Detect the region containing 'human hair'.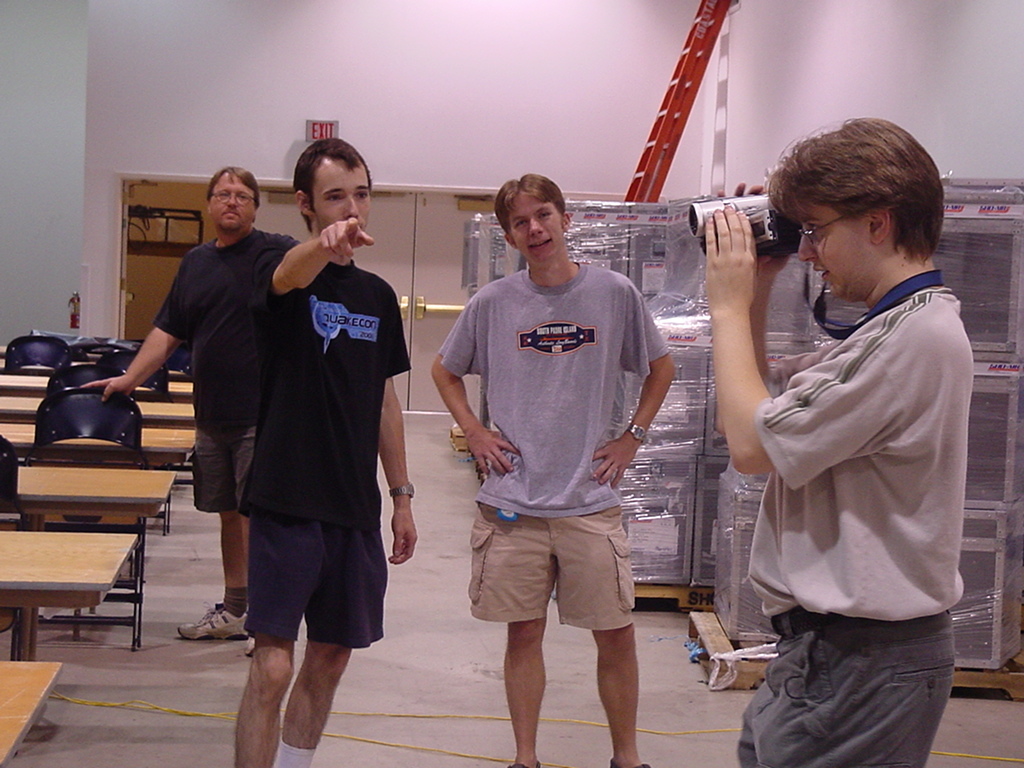
205:163:260:206.
